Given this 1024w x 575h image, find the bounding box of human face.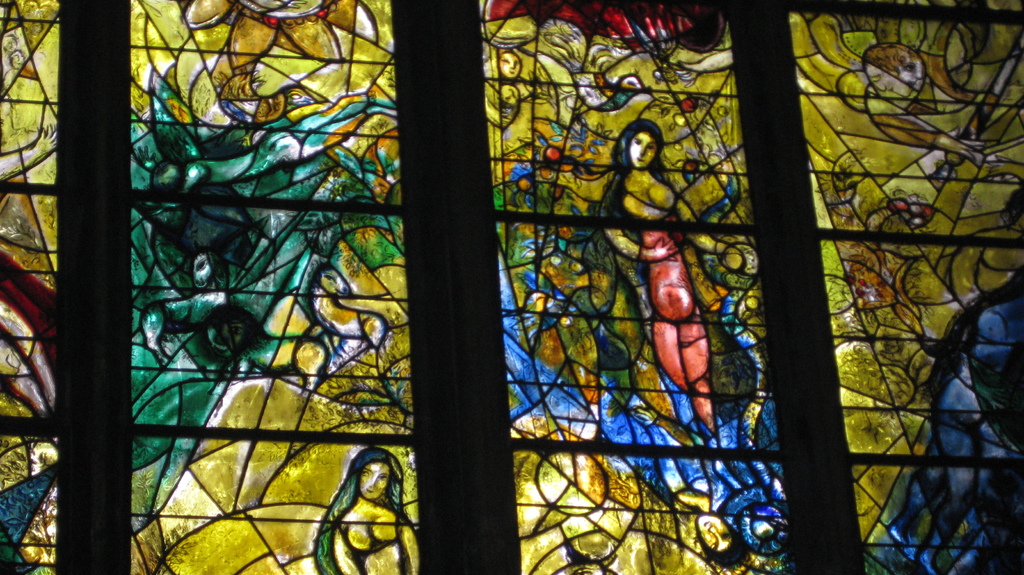
<bbox>502, 85, 520, 106</bbox>.
